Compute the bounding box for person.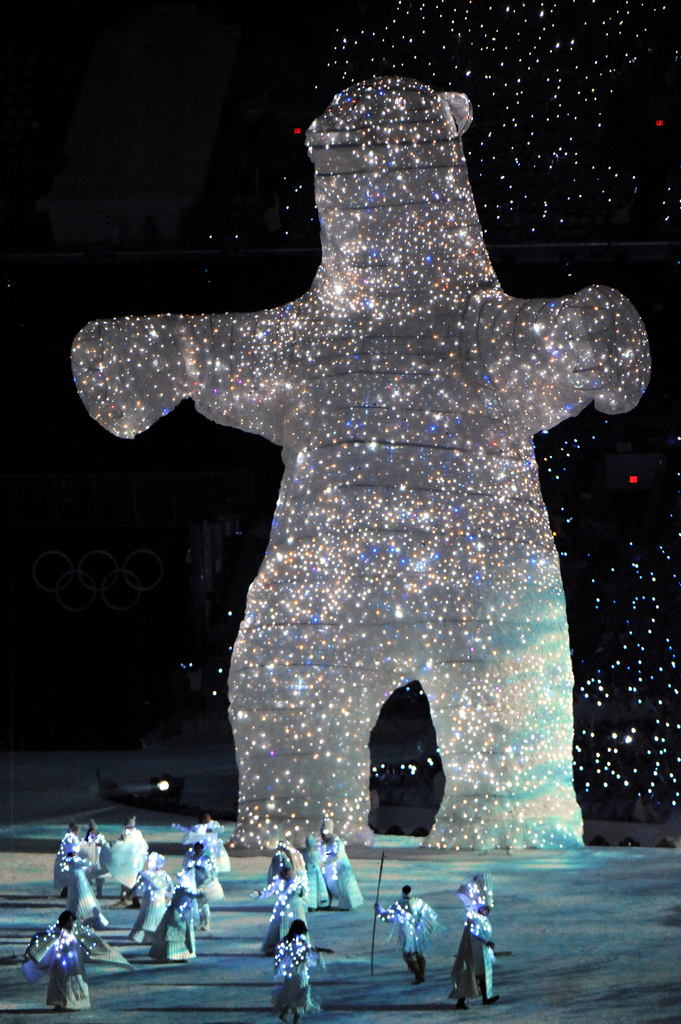
Rect(123, 849, 172, 931).
